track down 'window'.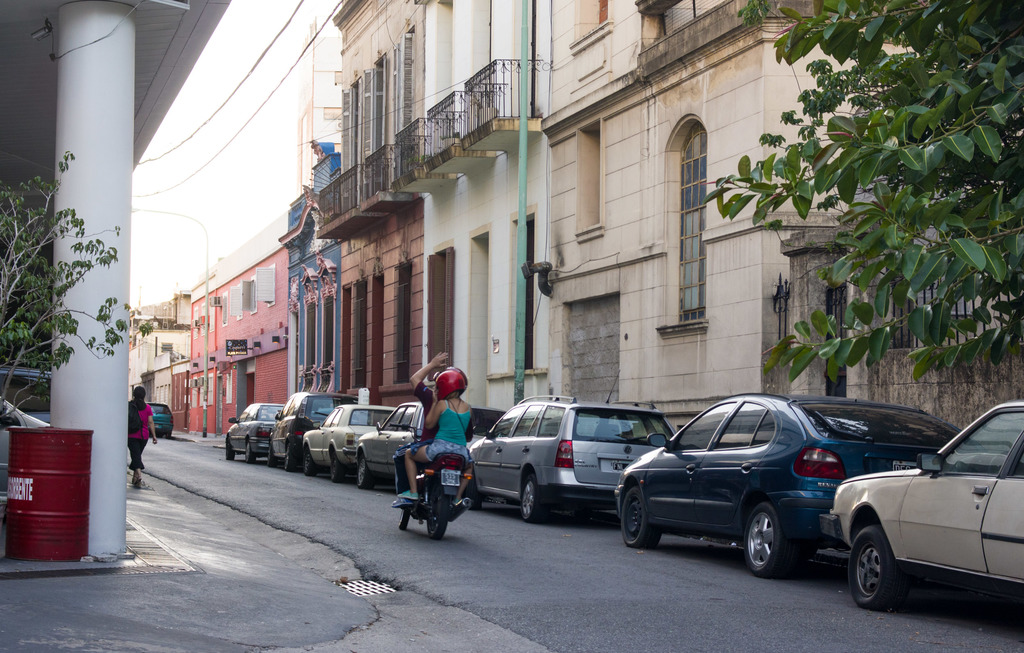
Tracked to (x1=661, y1=79, x2=730, y2=284).
